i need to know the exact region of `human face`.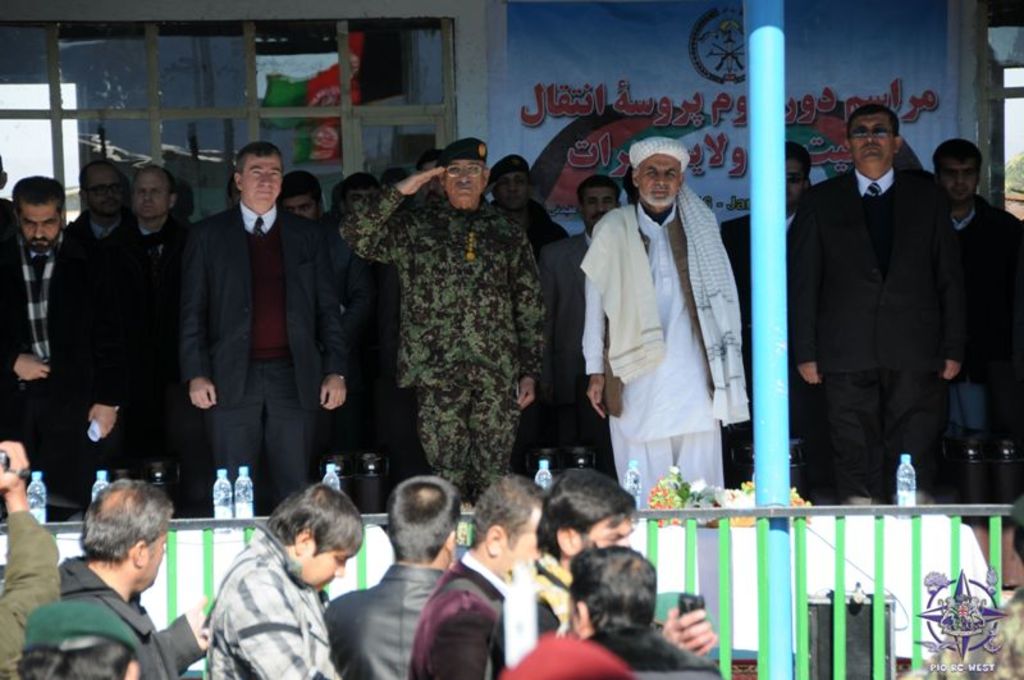
Region: 146/535/161/580.
